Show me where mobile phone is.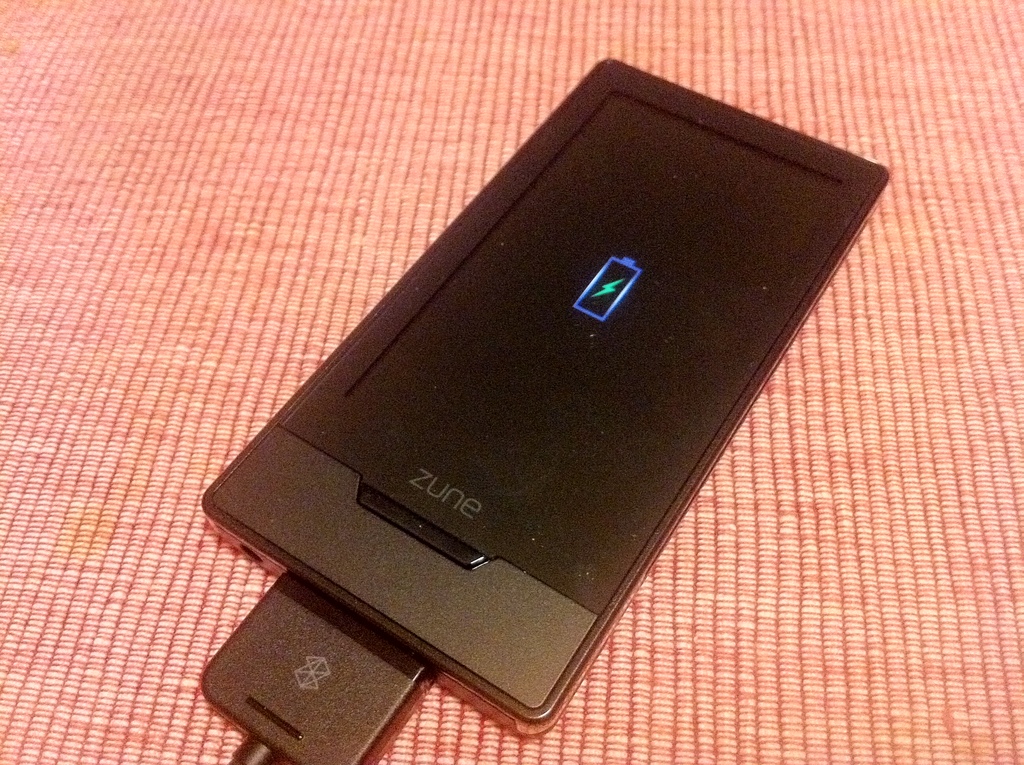
mobile phone is at BBox(175, 60, 881, 764).
